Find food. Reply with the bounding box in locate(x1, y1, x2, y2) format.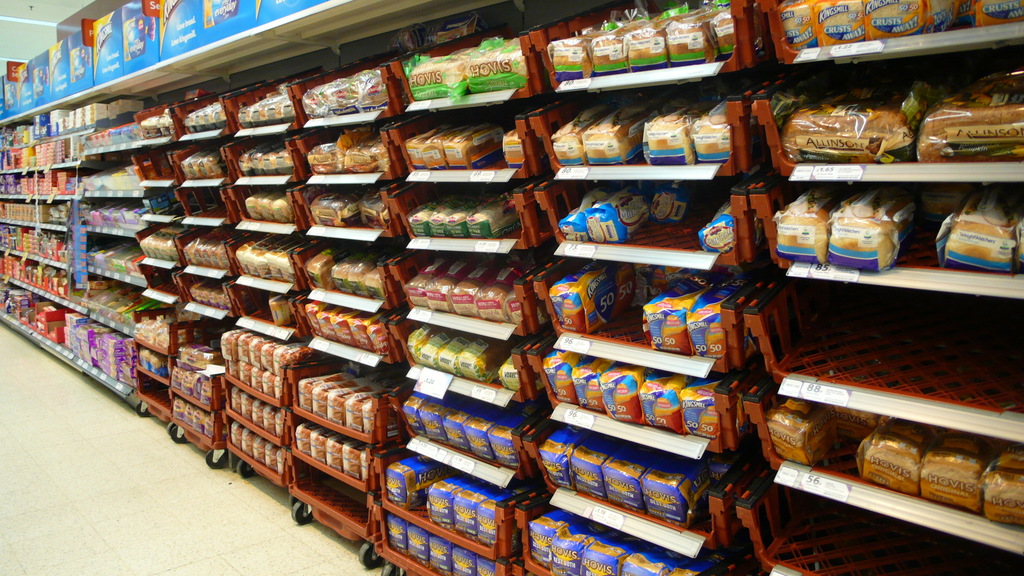
locate(207, 285, 221, 312).
